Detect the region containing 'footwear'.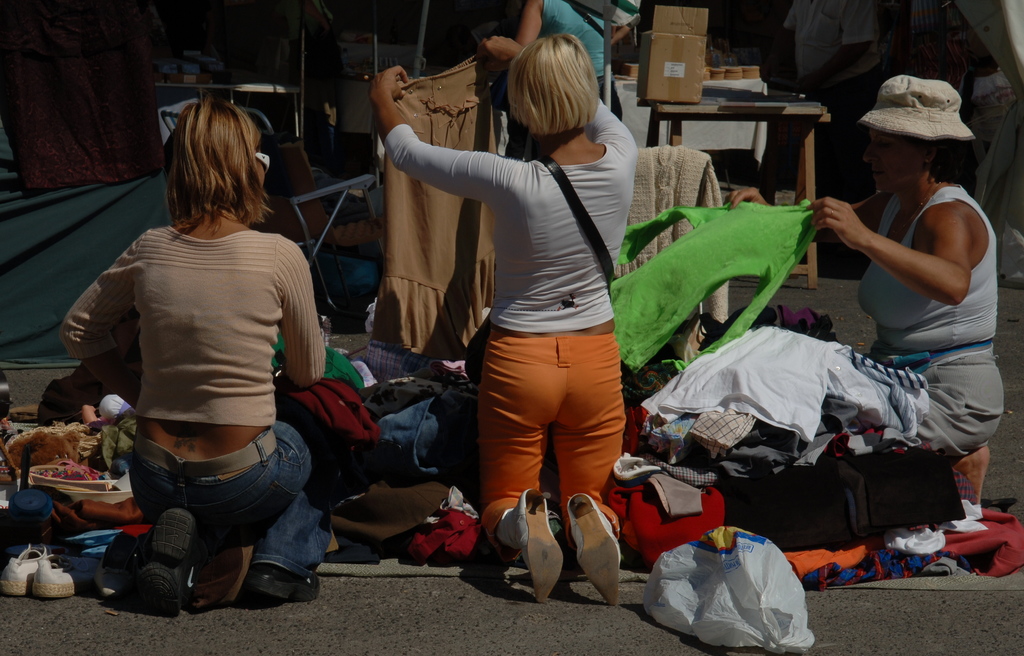
box(4, 552, 76, 611).
